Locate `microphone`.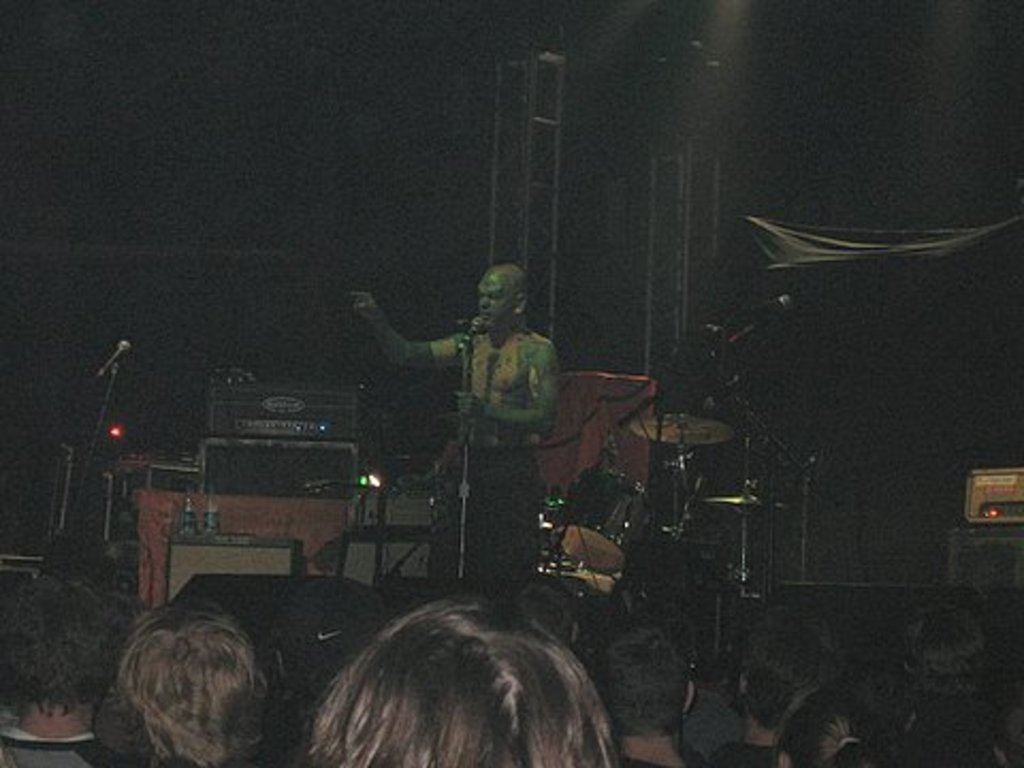
Bounding box: 102:343:128:384.
